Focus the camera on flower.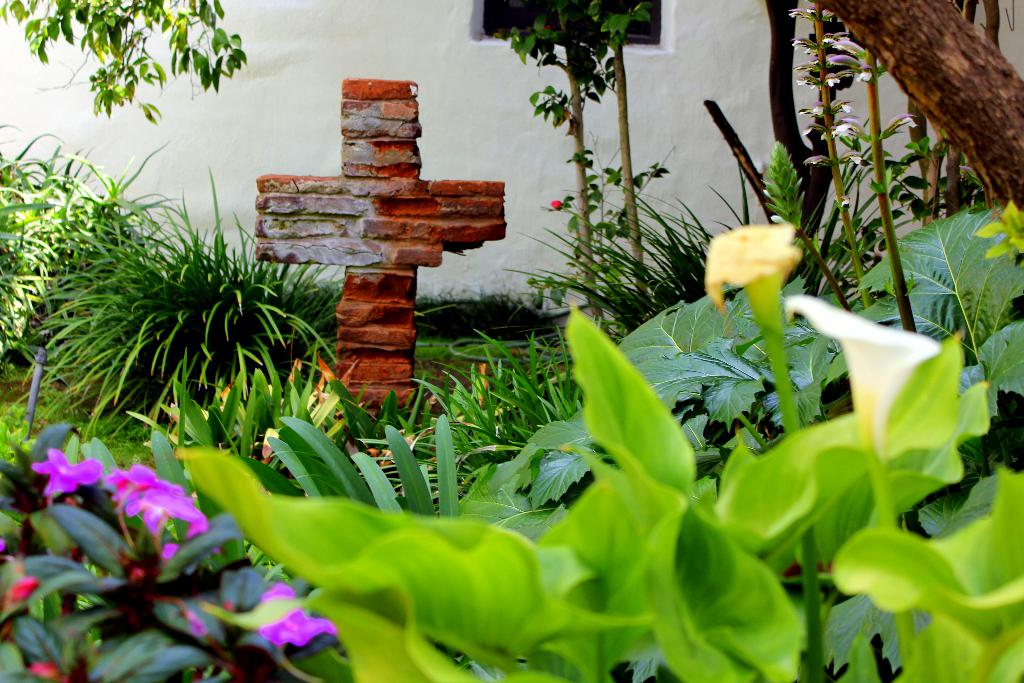
Focus region: {"x1": 157, "y1": 516, "x2": 235, "y2": 580}.
